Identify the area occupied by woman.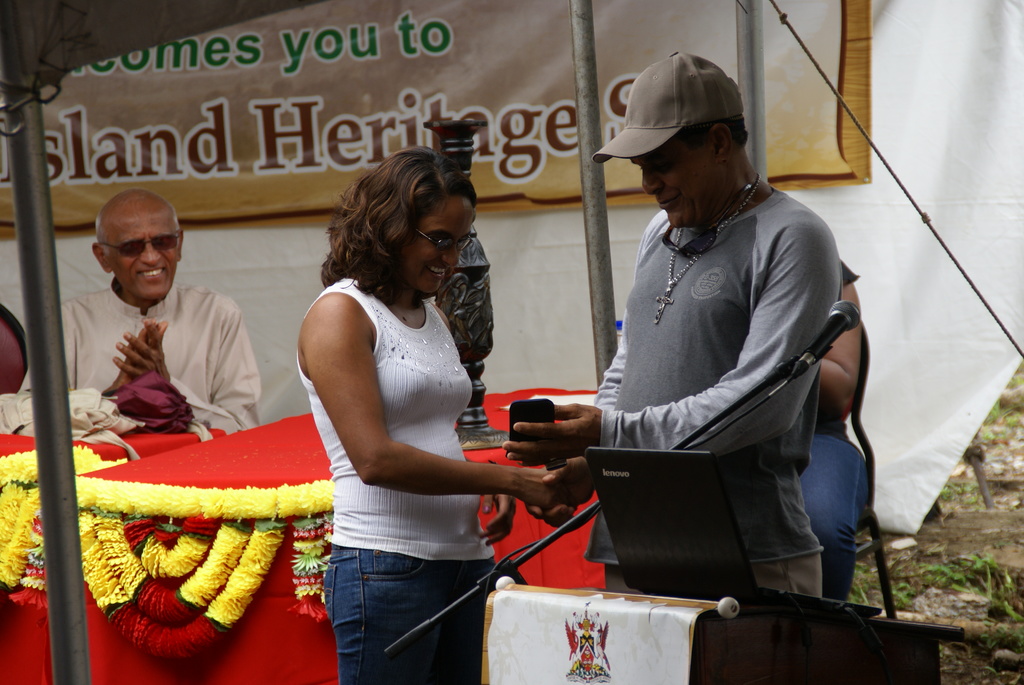
Area: rect(285, 135, 518, 669).
